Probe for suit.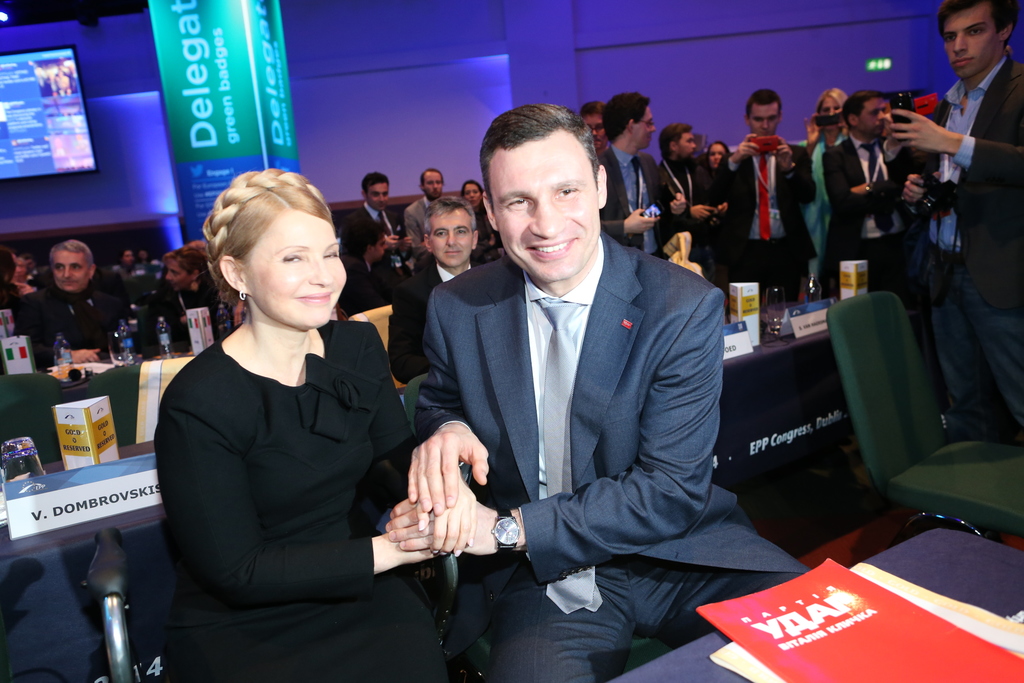
Probe result: <bbox>14, 283, 129, 372</bbox>.
